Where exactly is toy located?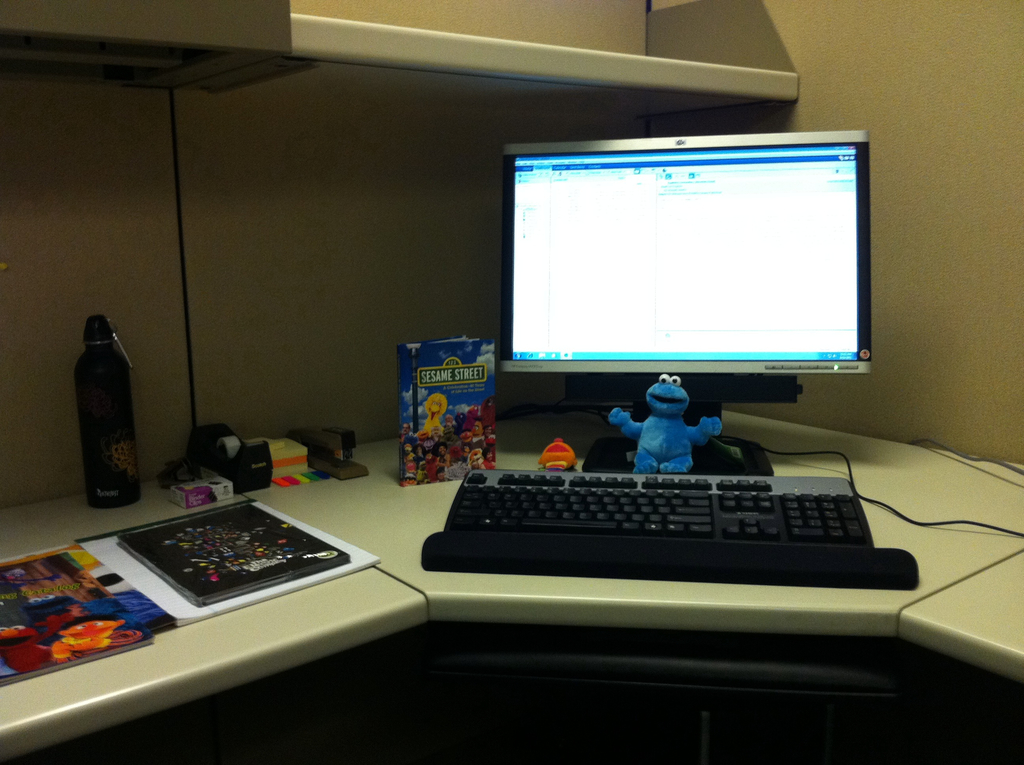
Its bounding box is left=532, top=439, right=578, bottom=472.
